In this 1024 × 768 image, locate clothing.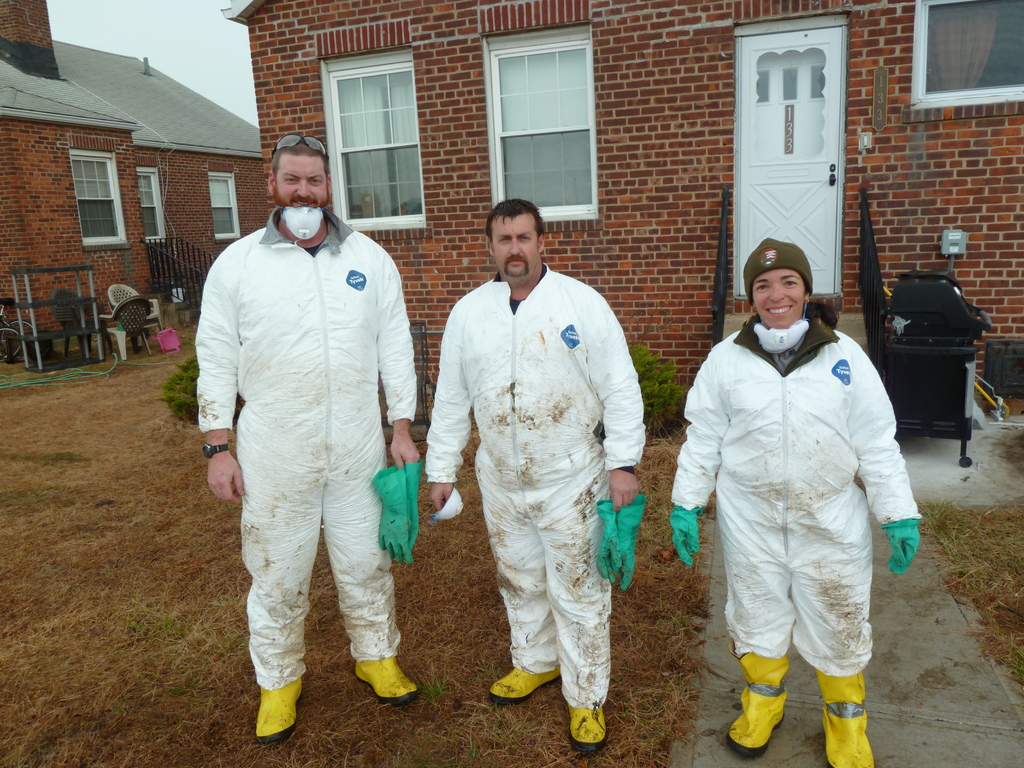
Bounding box: pyautogui.locateOnScreen(202, 205, 421, 692).
